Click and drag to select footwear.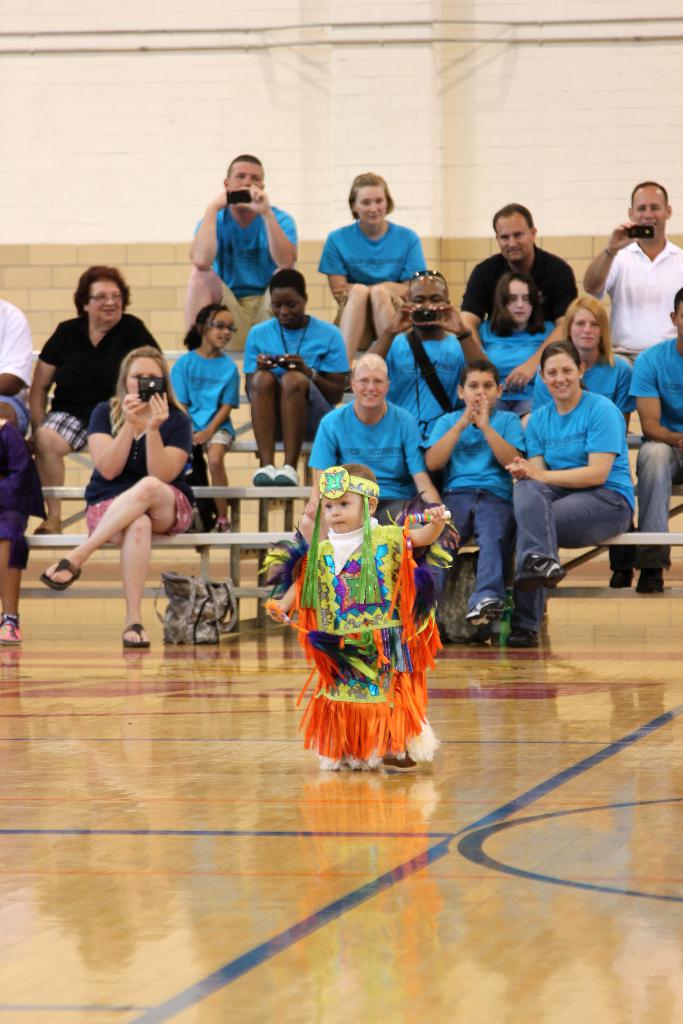
Selection: (left=638, top=566, right=666, bottom=593).
